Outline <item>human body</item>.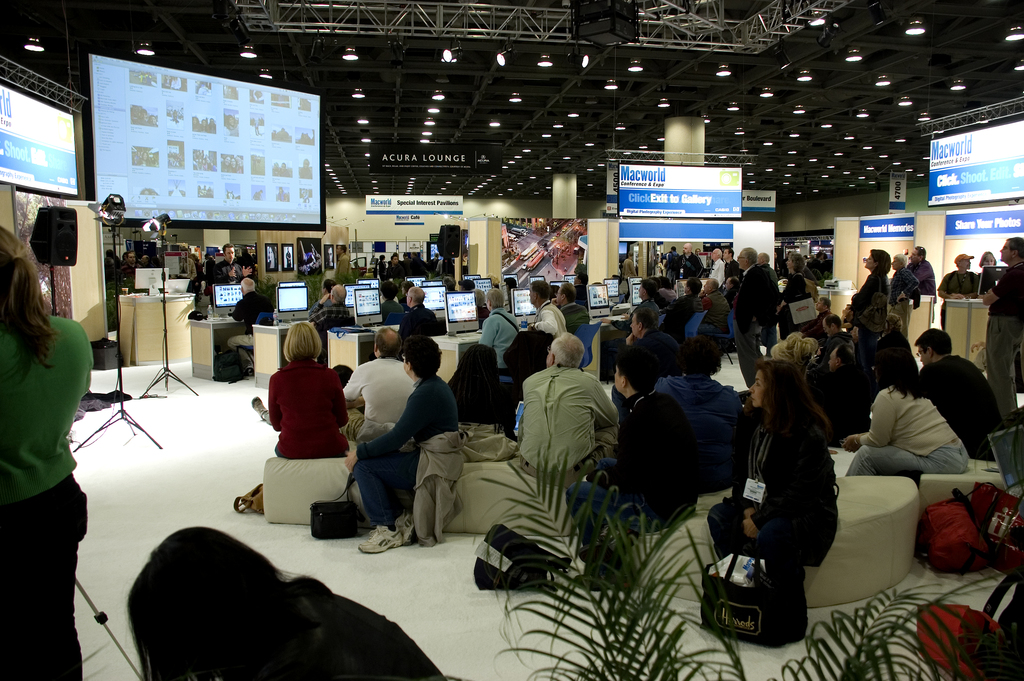
Outline: rect(574, 272, 588, 303).
